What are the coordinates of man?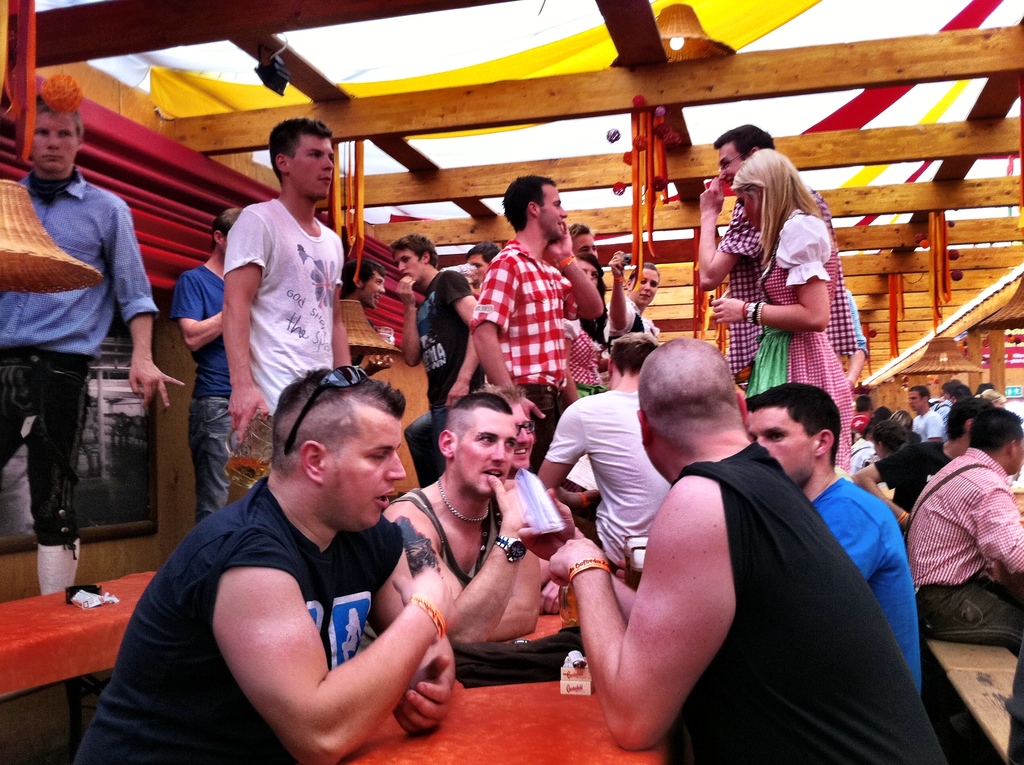
[left=930, top=378, right=963, bottom=449].
